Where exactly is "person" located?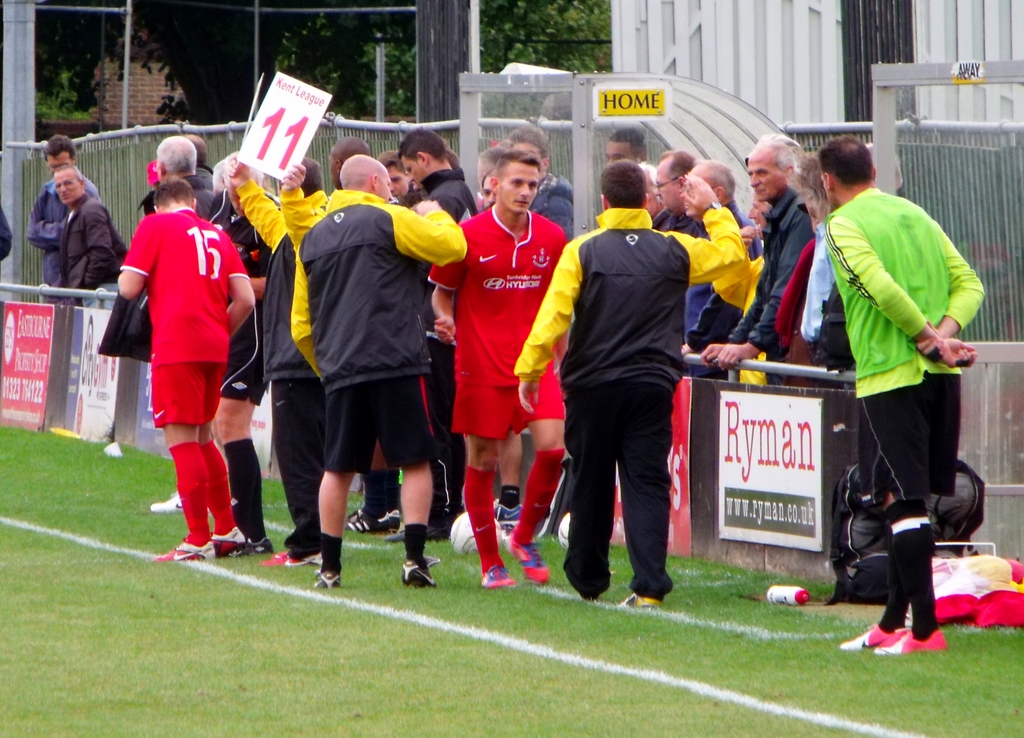
Its bounding box is locate(633, 158, 668, 239).
